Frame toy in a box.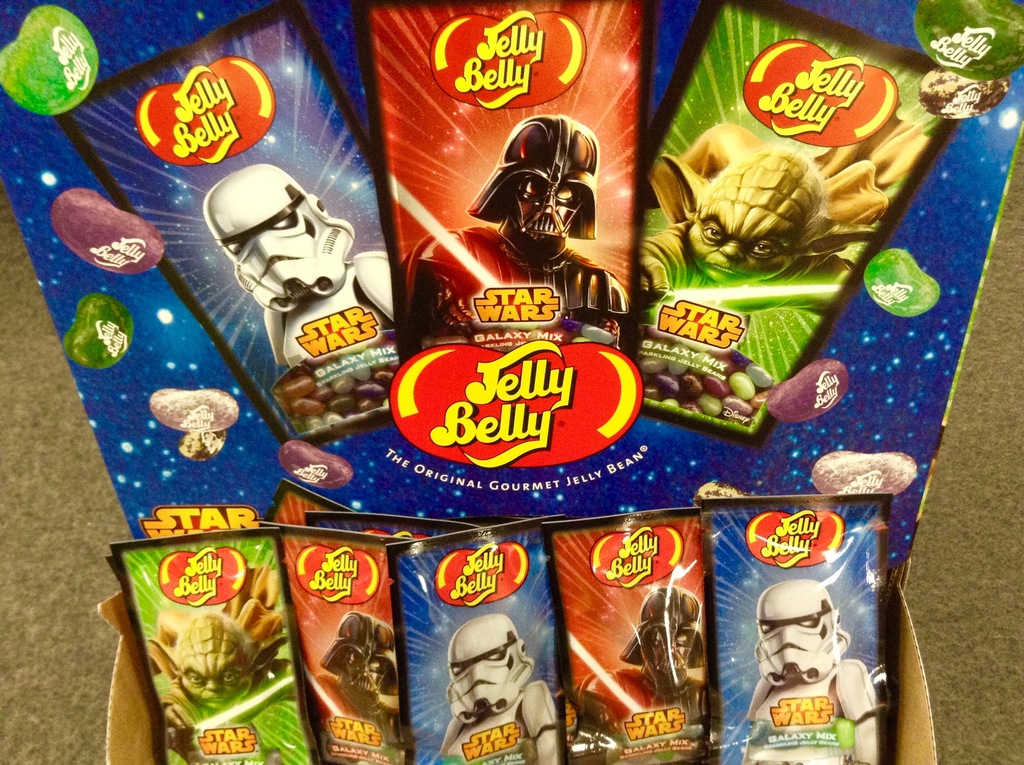
locate(197, 163, 392, 371).
